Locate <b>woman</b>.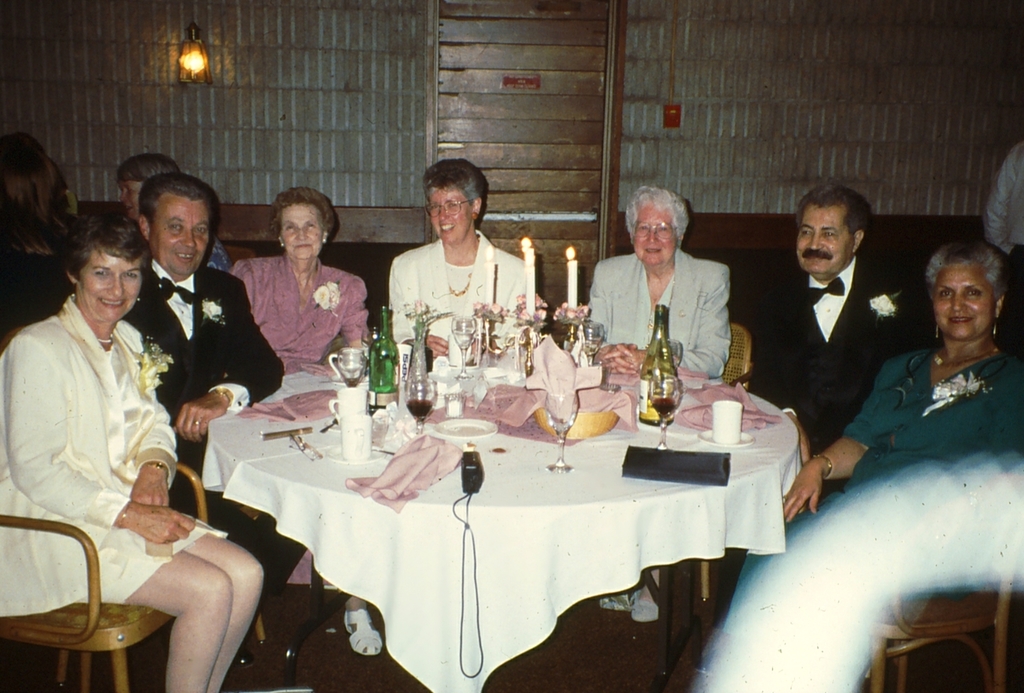
Bounding box: <bbox>0, 204, 264, 692</bbox>.
